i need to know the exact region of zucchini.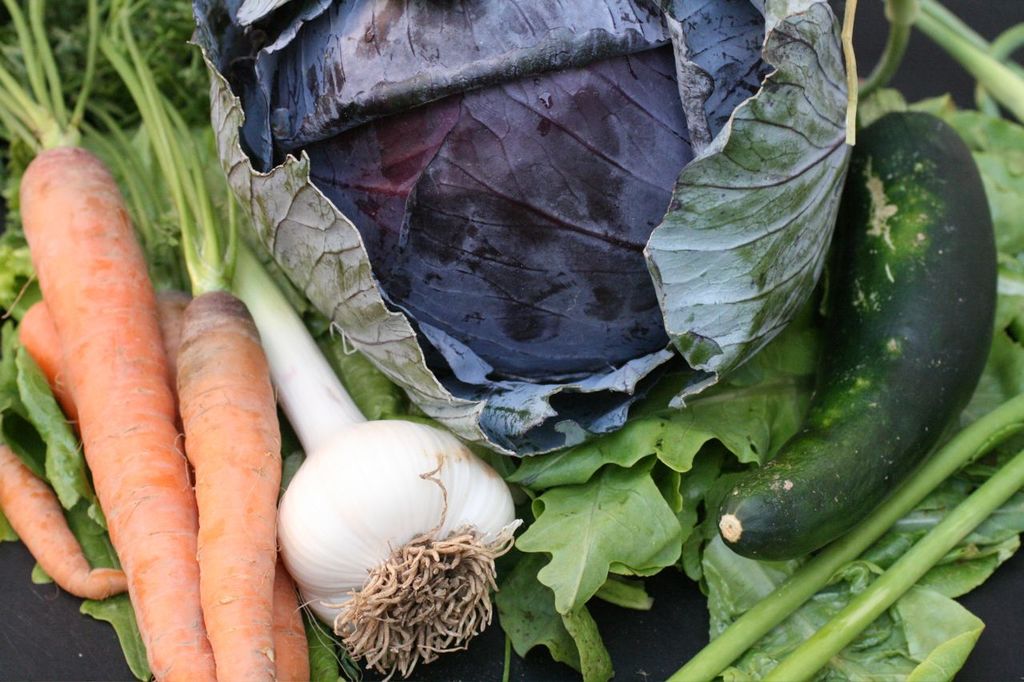
Region: (689, 86, 1008, 548).
